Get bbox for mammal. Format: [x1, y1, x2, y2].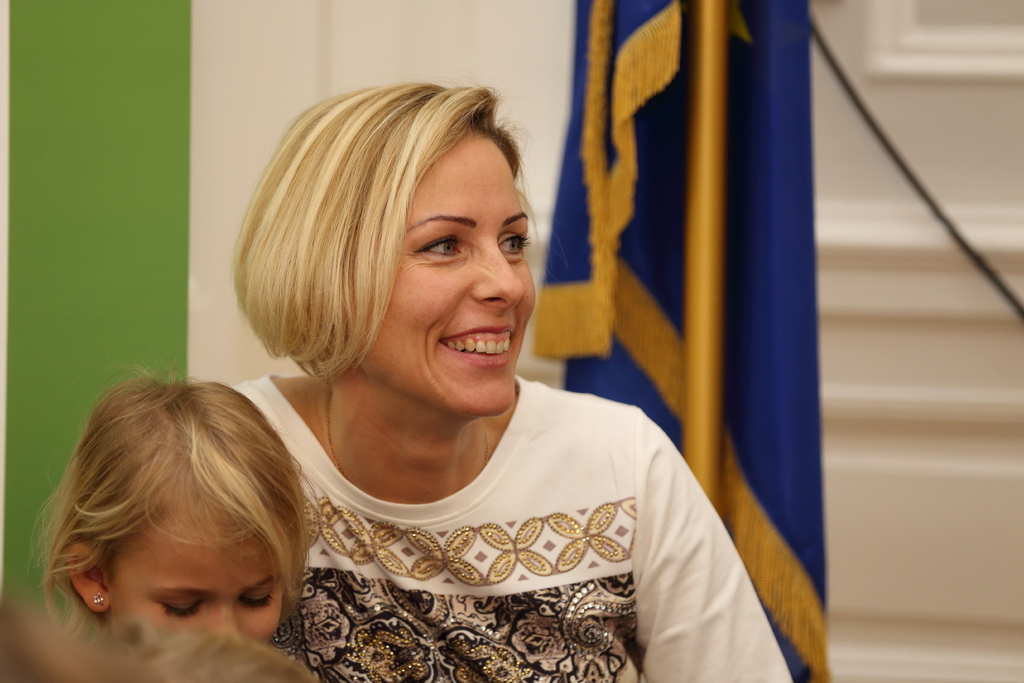
[0, 589, 323, 682].
